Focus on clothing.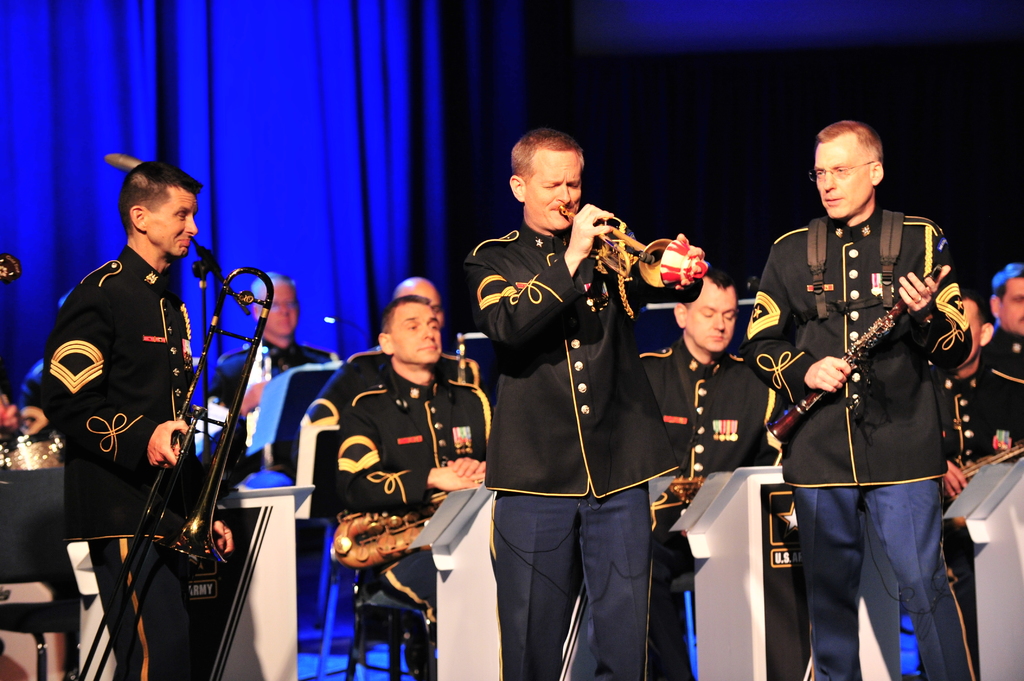
Focused at <box>445,204,716,680</box>.
